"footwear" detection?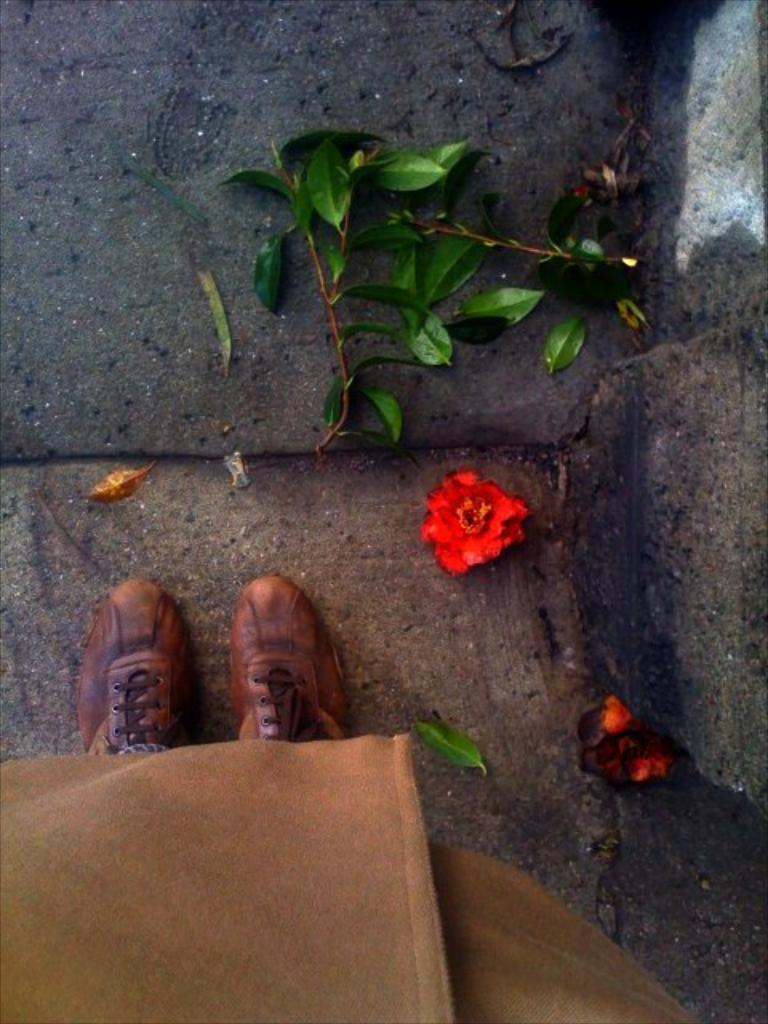
218:566:358:747
